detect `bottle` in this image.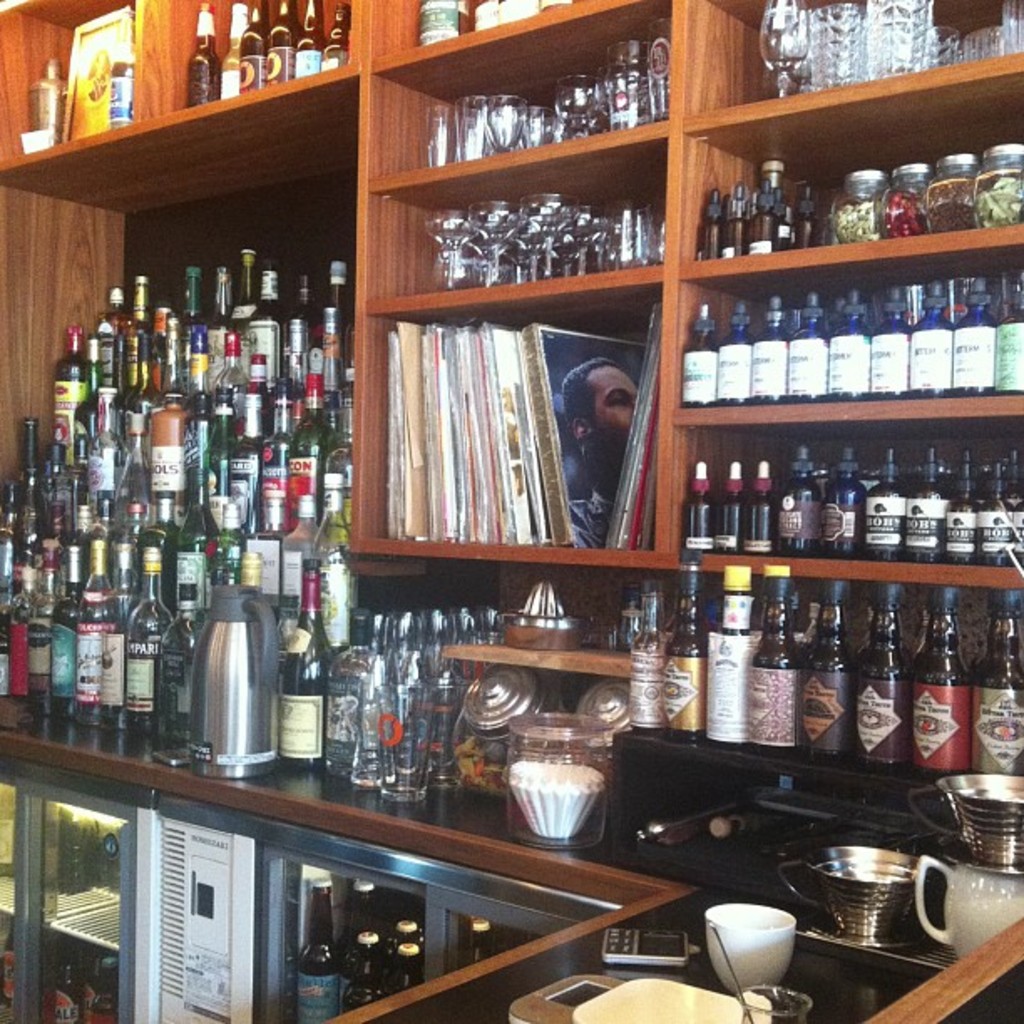
Detection: bbox=(992, 278, 1022, 402).
